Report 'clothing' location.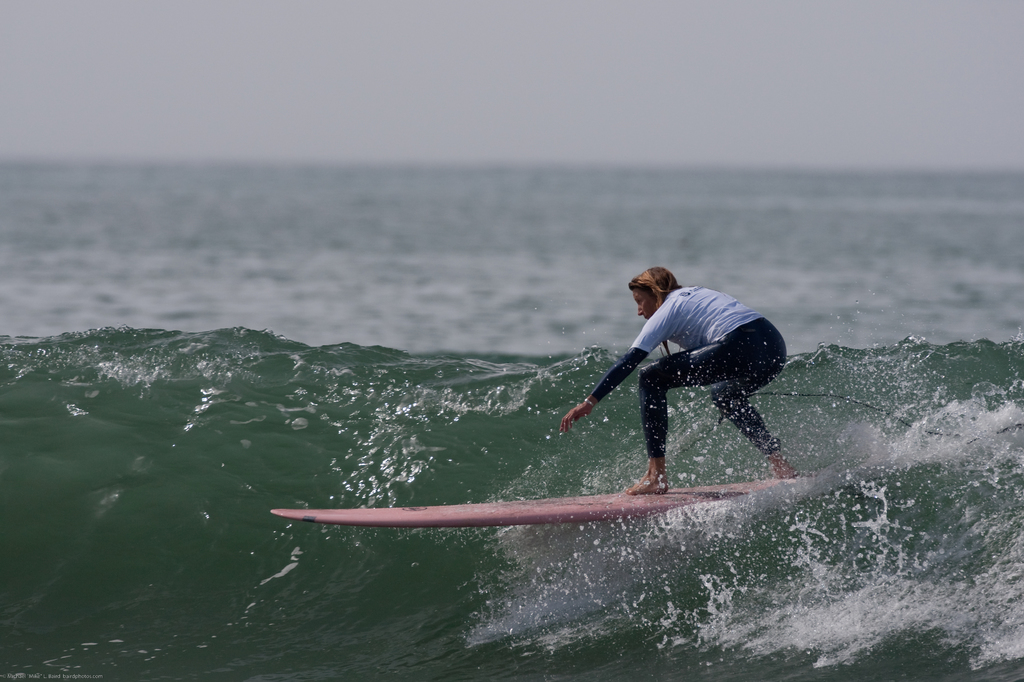
Report: BBox(564, 280, 804, 491).
